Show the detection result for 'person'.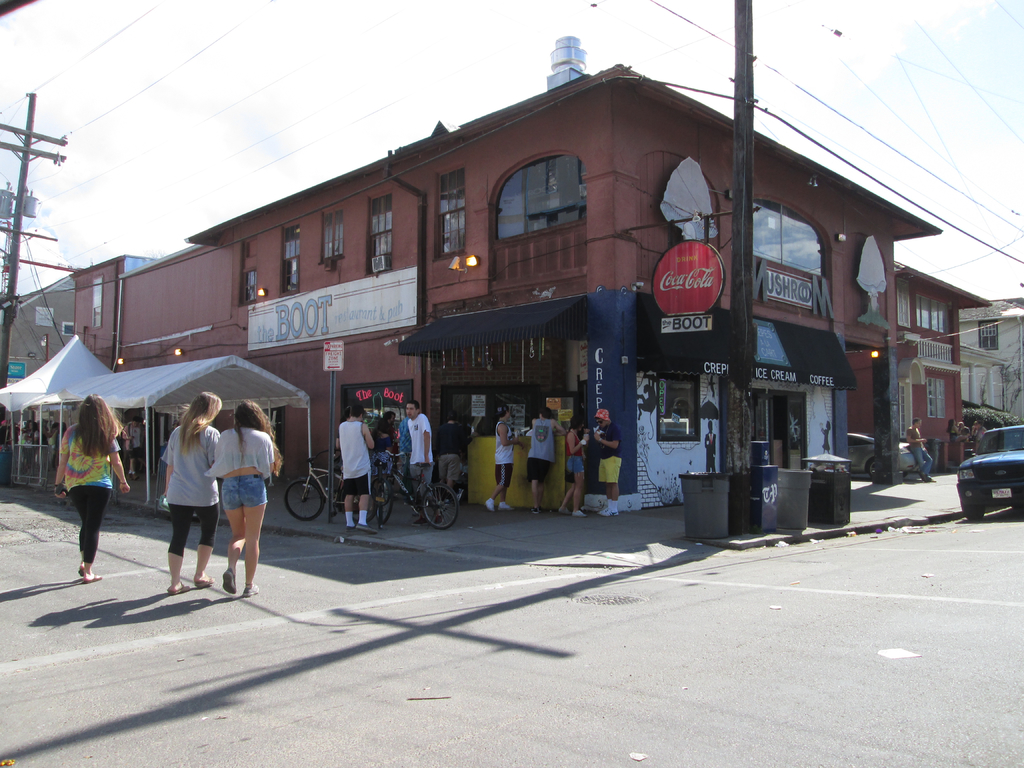
{"x1": 704, "y1": 419, "x2": 719, "y2": 474}.
